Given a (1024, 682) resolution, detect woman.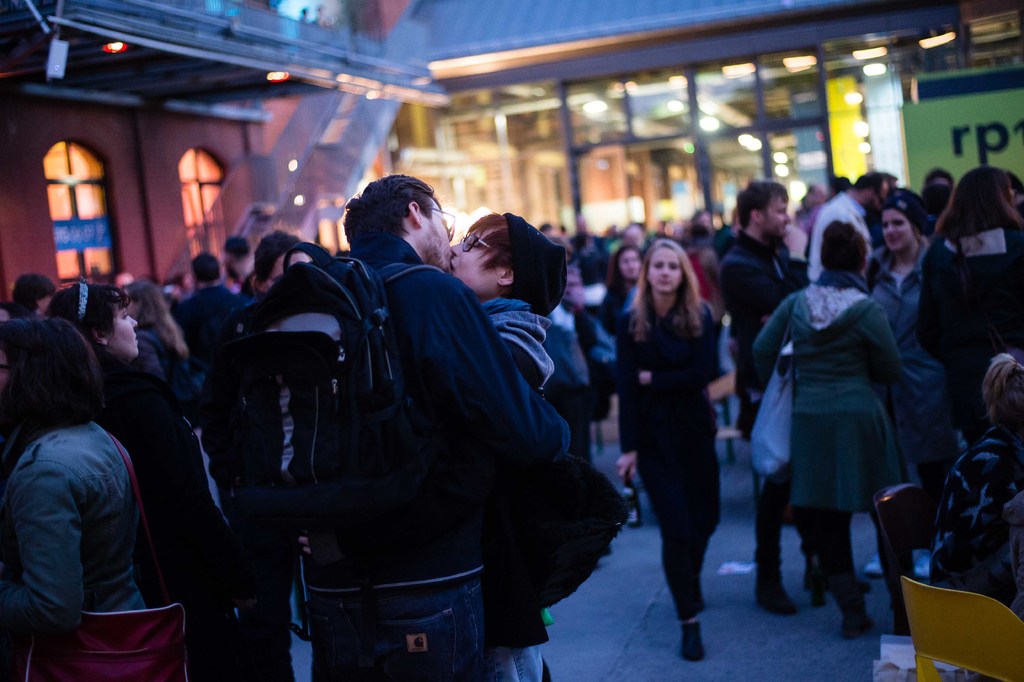
606/217/759/676.
